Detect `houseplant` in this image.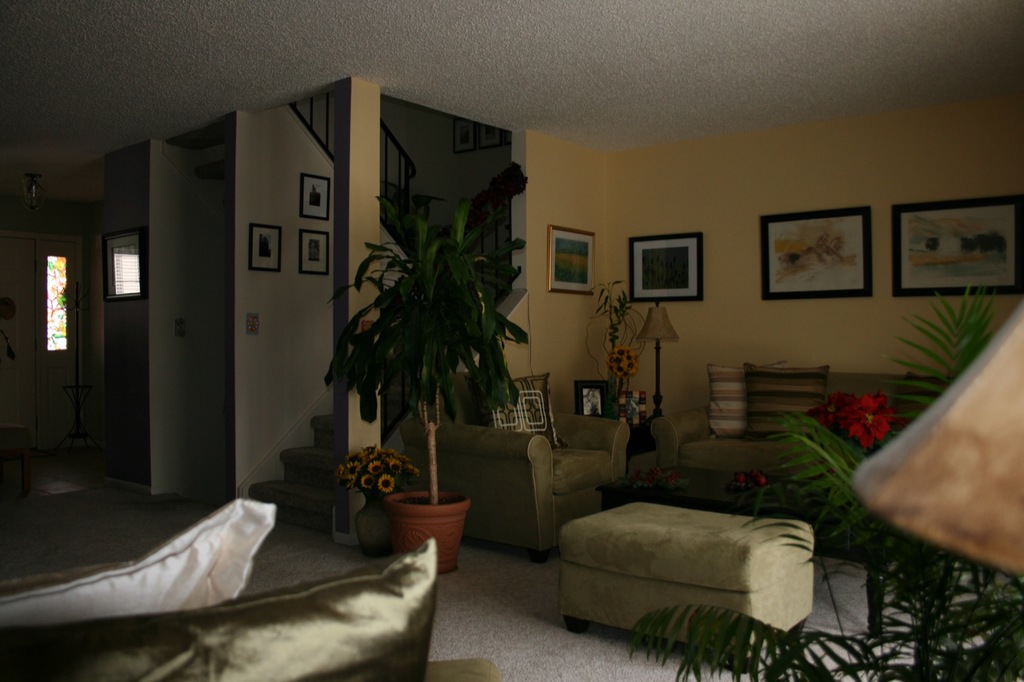
Detection: {"x1": 317, "y1": 183, "x2": 530, "y2": 574}.
